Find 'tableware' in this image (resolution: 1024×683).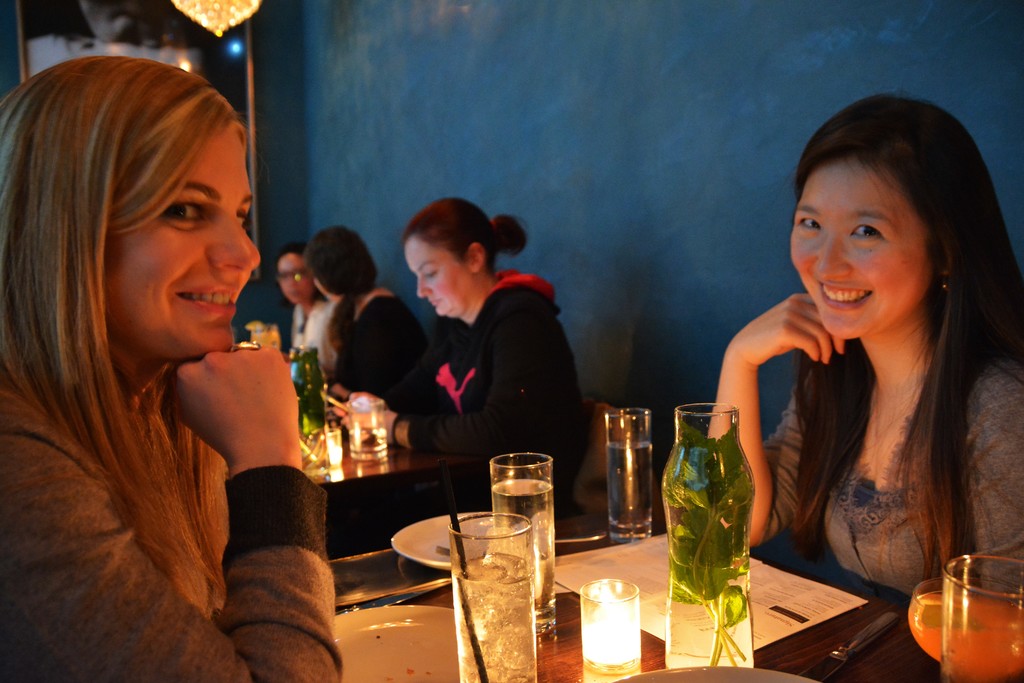
locate(922, 565, 1012, 670).
